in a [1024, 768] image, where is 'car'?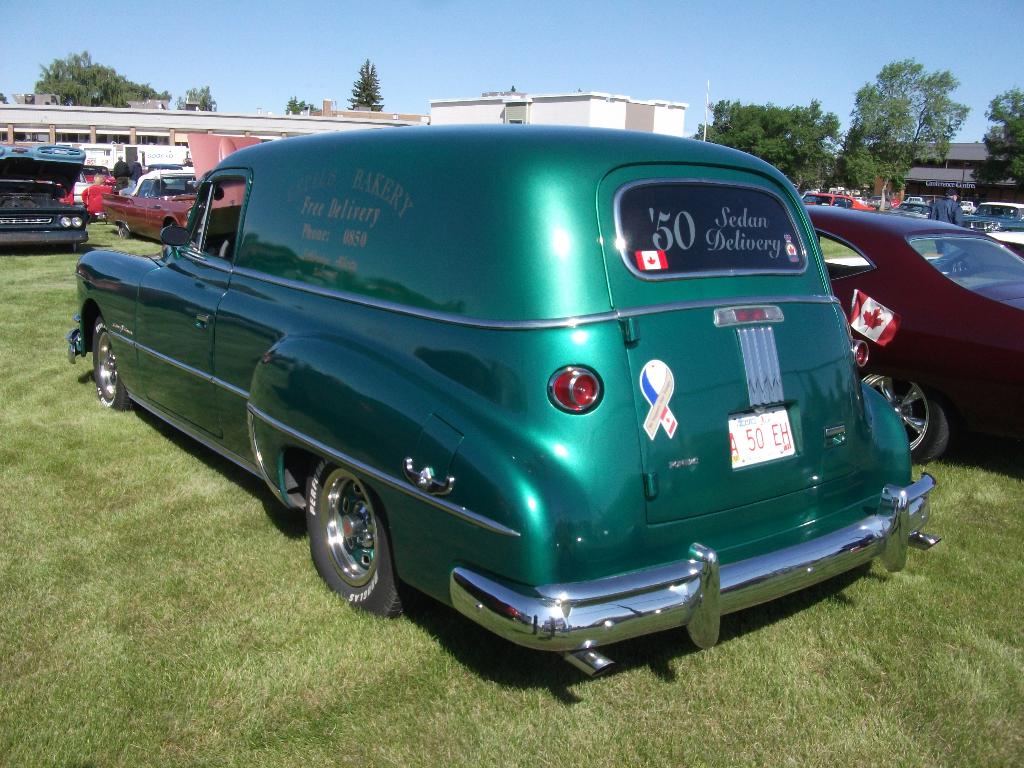
[805,207,1020,463].
